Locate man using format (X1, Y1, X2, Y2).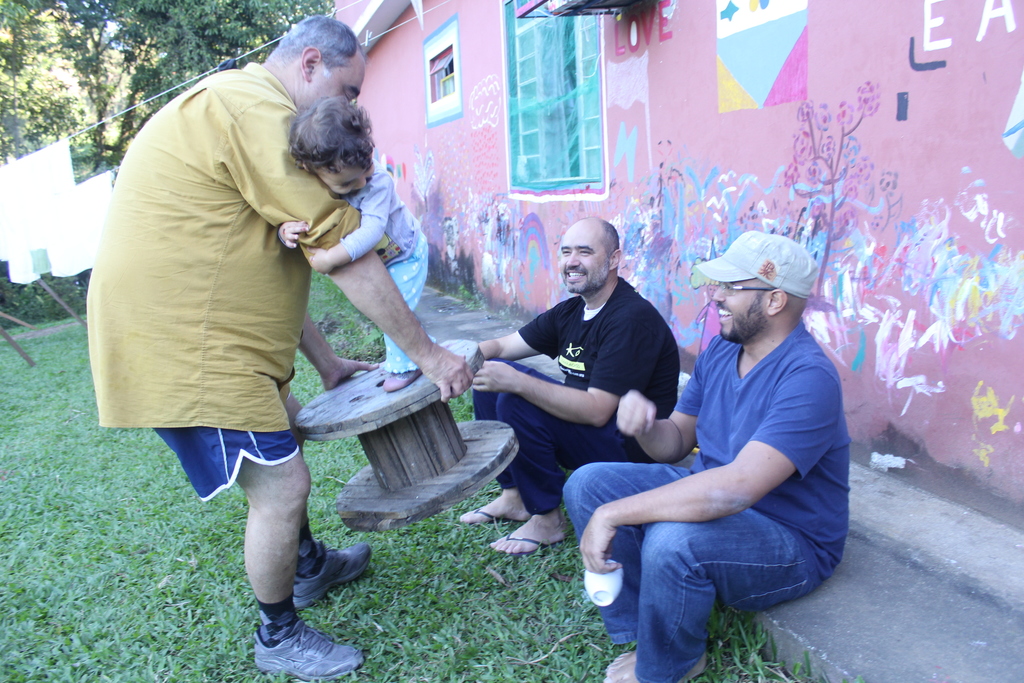
(58, 16, 504, 611).
